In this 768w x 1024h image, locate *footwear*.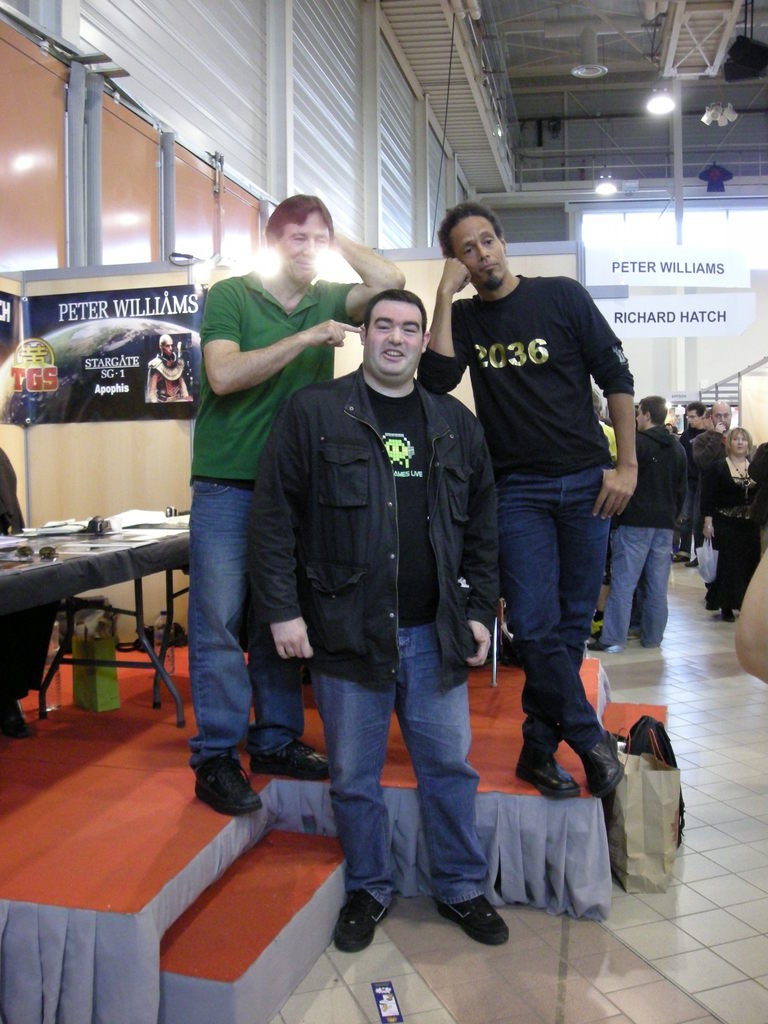
Bounding box: <bbox>327, 886, 392, 951</bbox>.
